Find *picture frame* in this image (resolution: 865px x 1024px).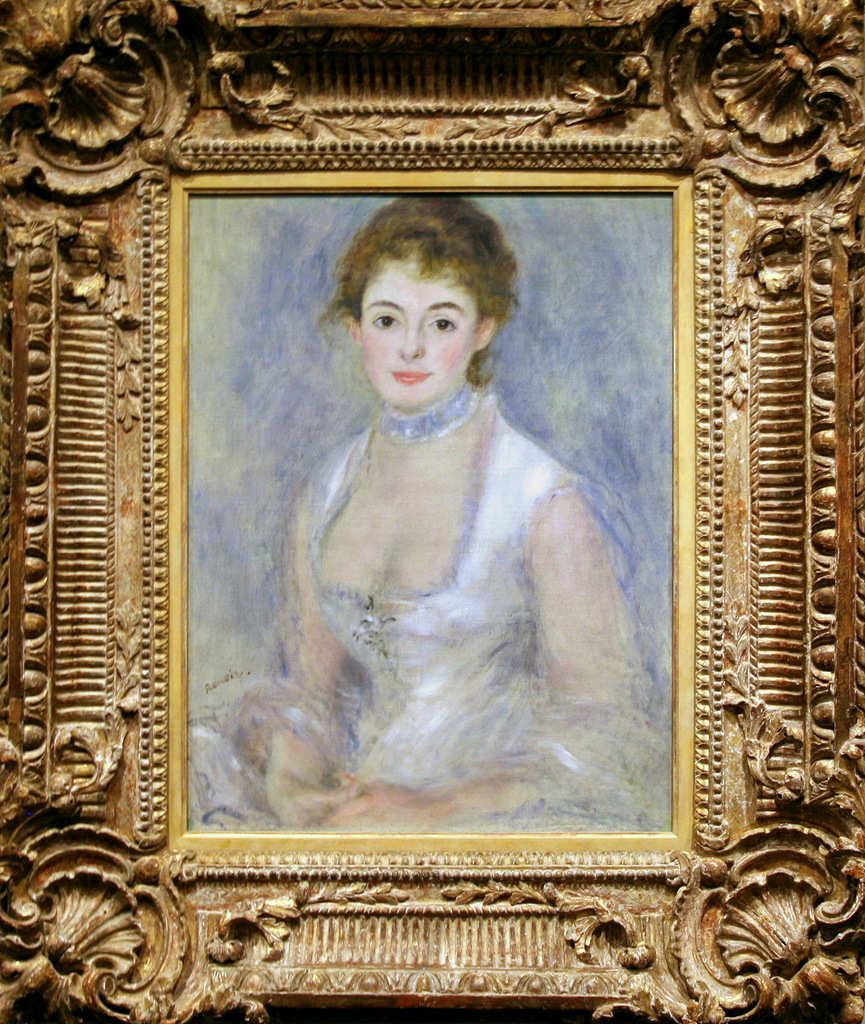
<box>0,0,864,1023</box>.
